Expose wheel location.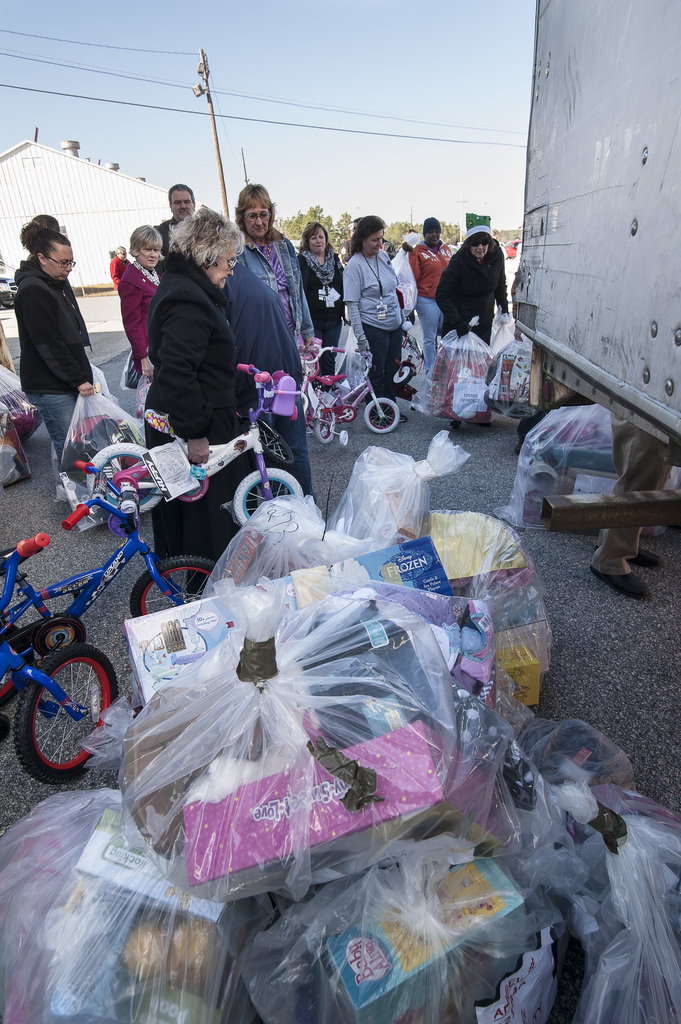
Exposed at {"left": 14, "top": 656, "right": 113, "bottom": 787}.
